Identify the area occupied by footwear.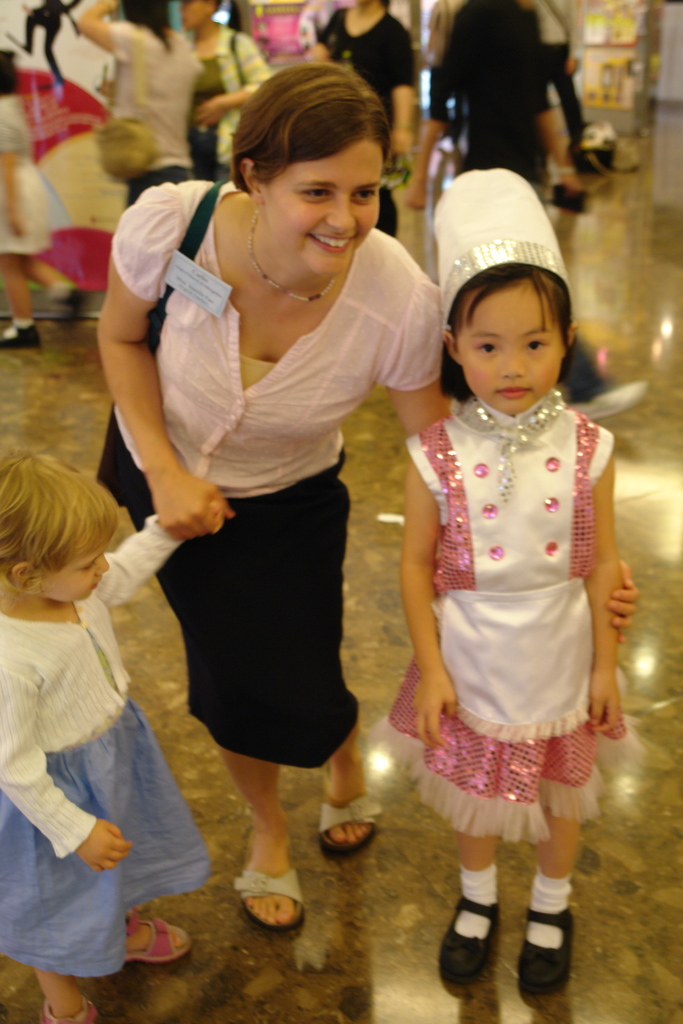
Area: 0:319:43:350.
